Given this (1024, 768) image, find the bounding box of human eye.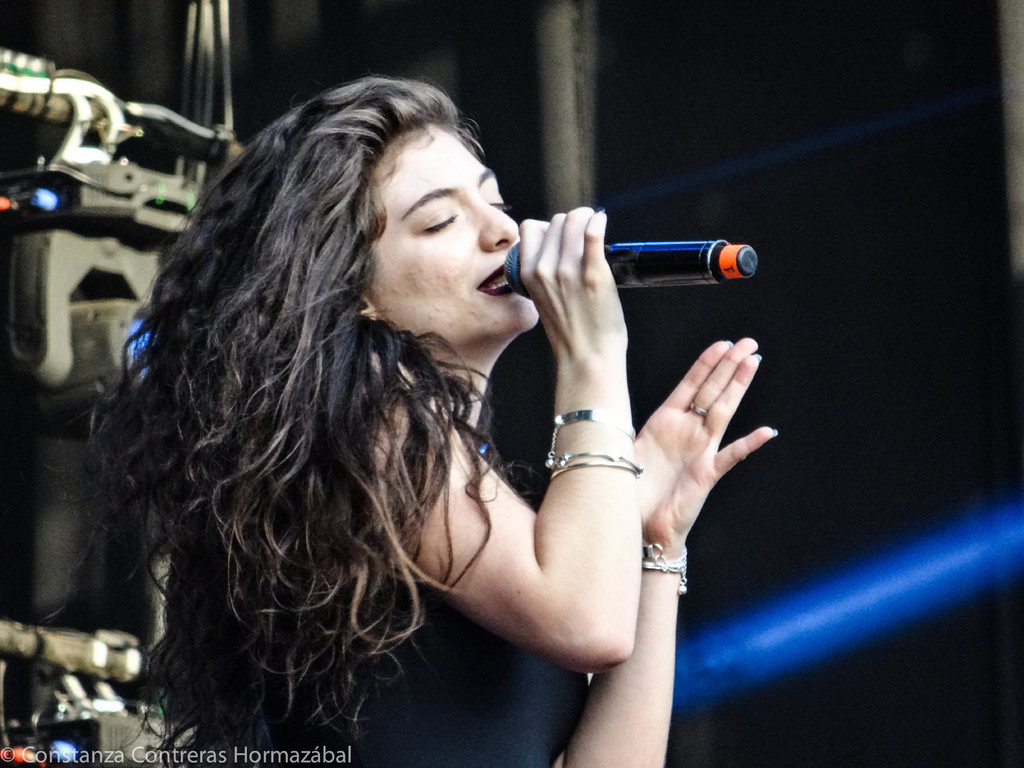
region(484, 189, 511, 212).
